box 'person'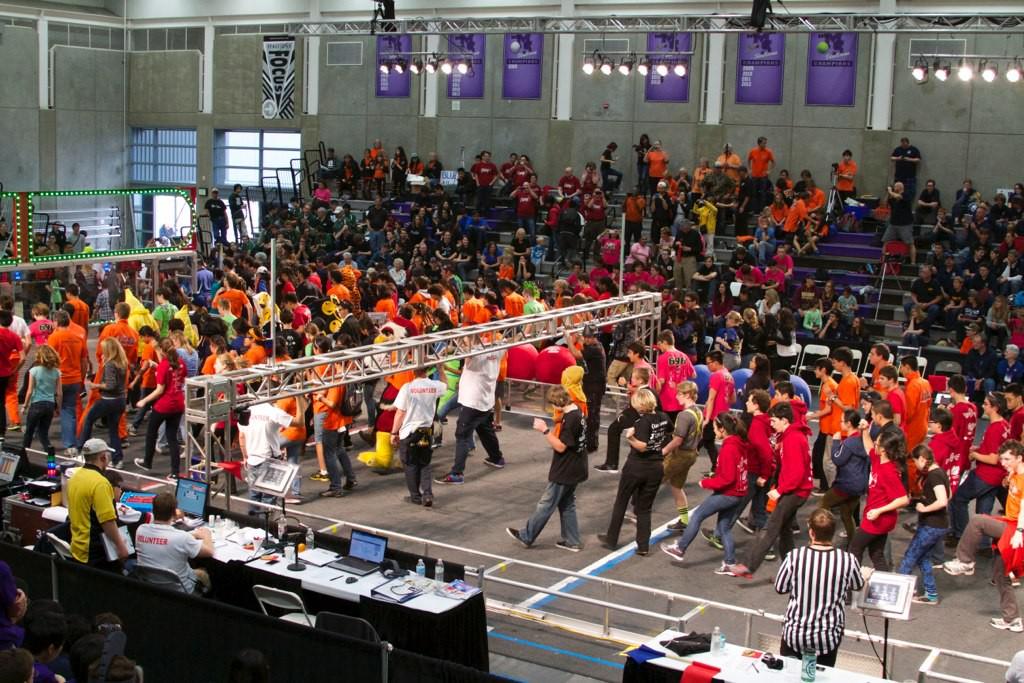
<box>803,169,817,181</box>
